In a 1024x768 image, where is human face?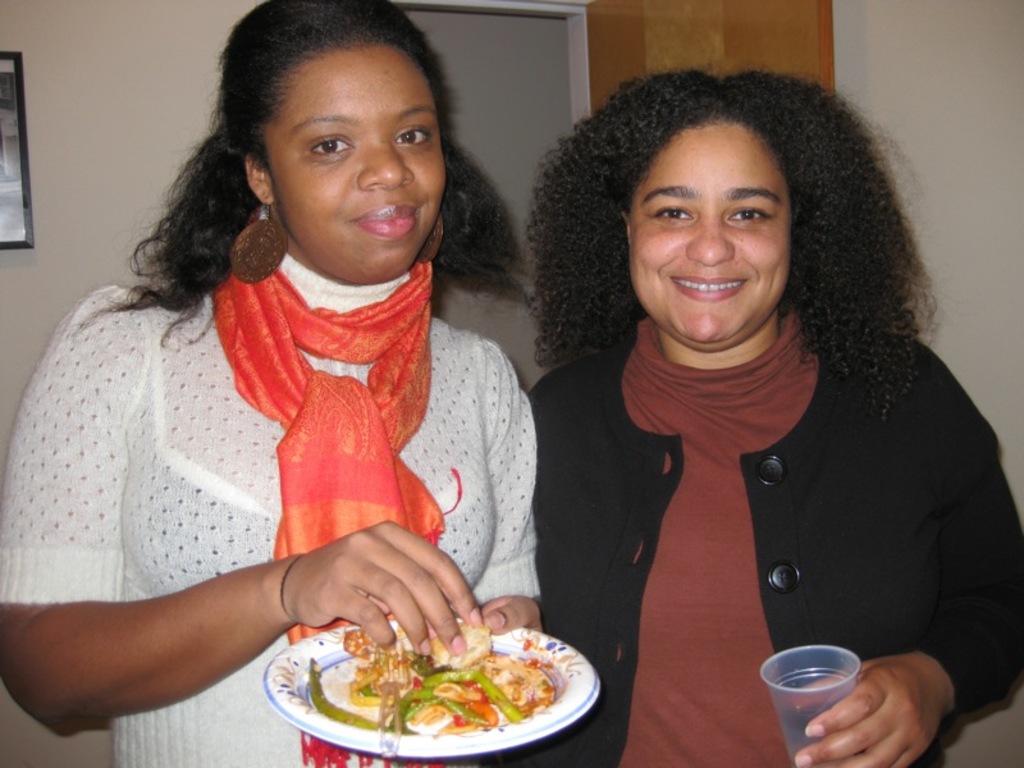
627/120/792/339.
